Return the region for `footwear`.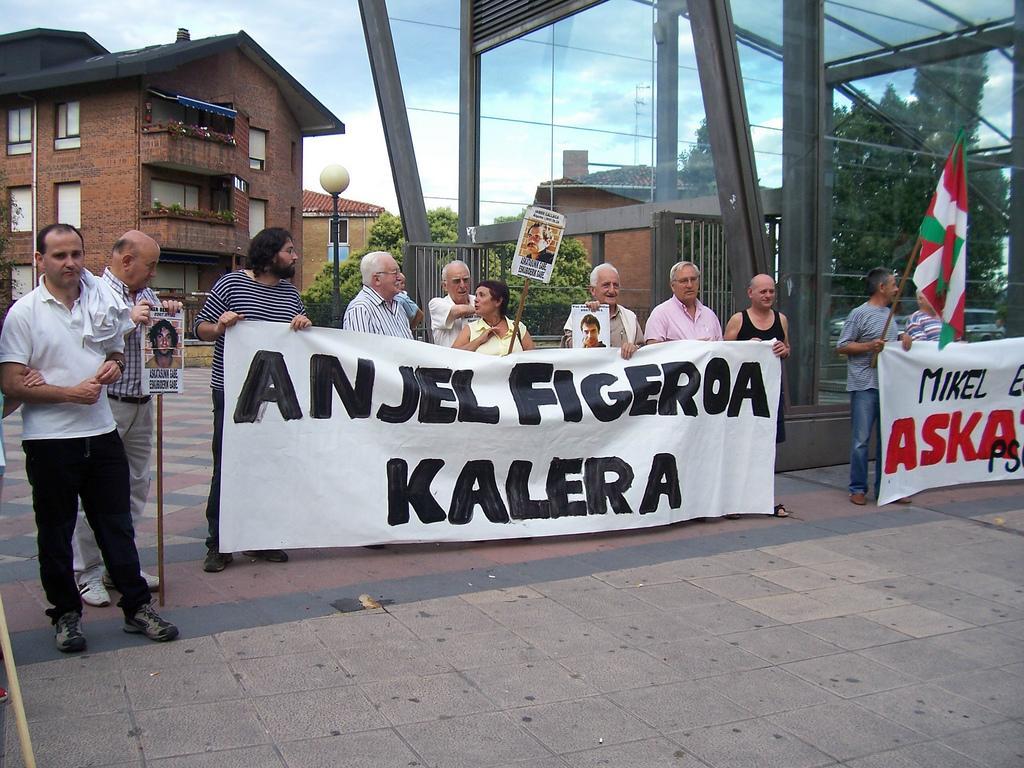
(left=245, top=548, right=291, bottom=560).
